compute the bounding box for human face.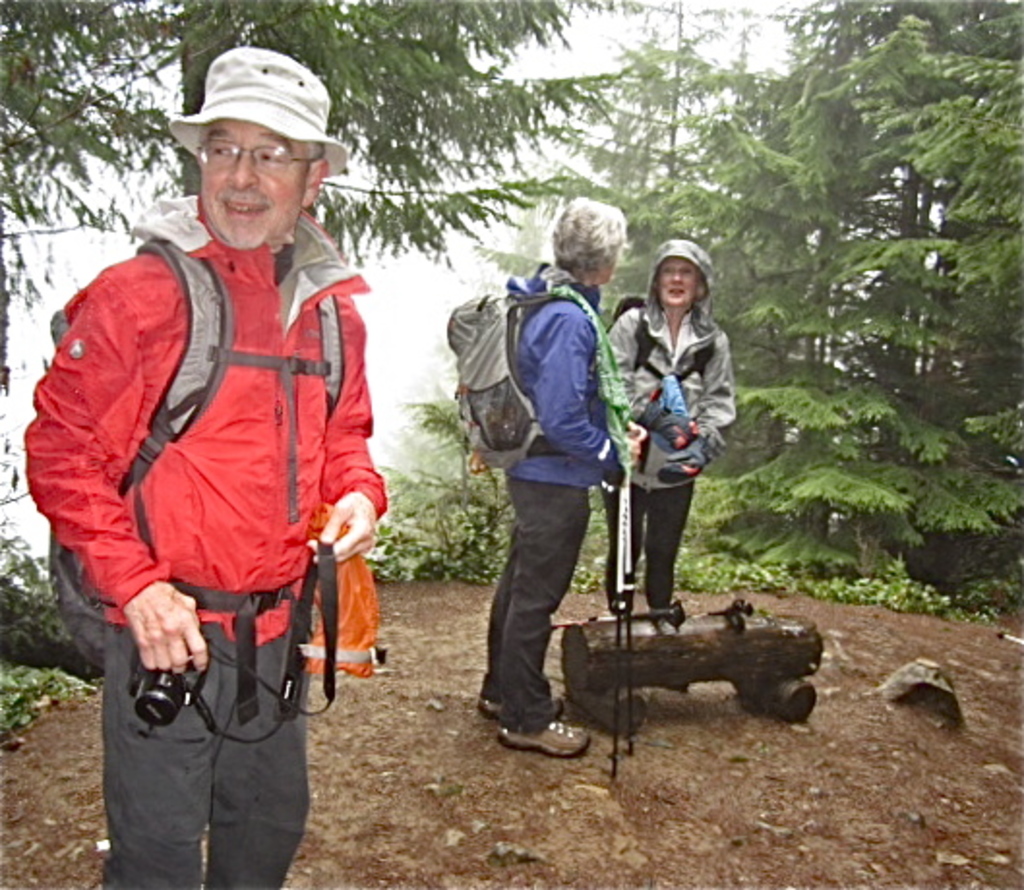
(left=203, top=122, right=310, bottom=255).
